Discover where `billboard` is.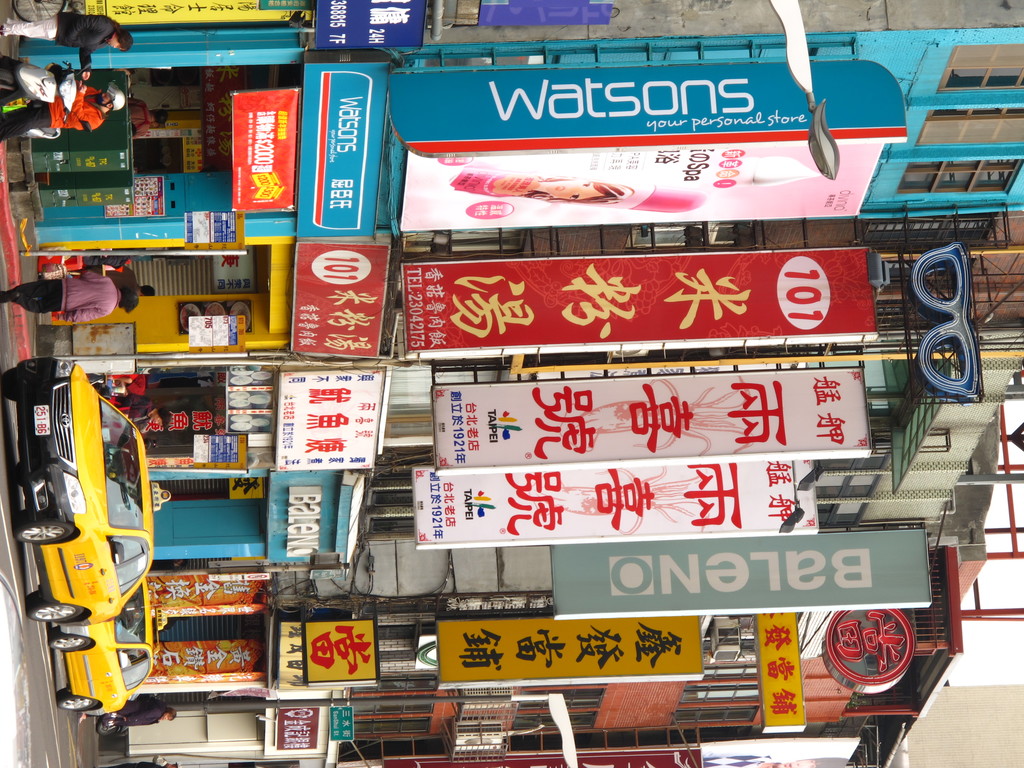
Discovered at pyautogui.locateOnScreen(442, 614, 699, 682).
